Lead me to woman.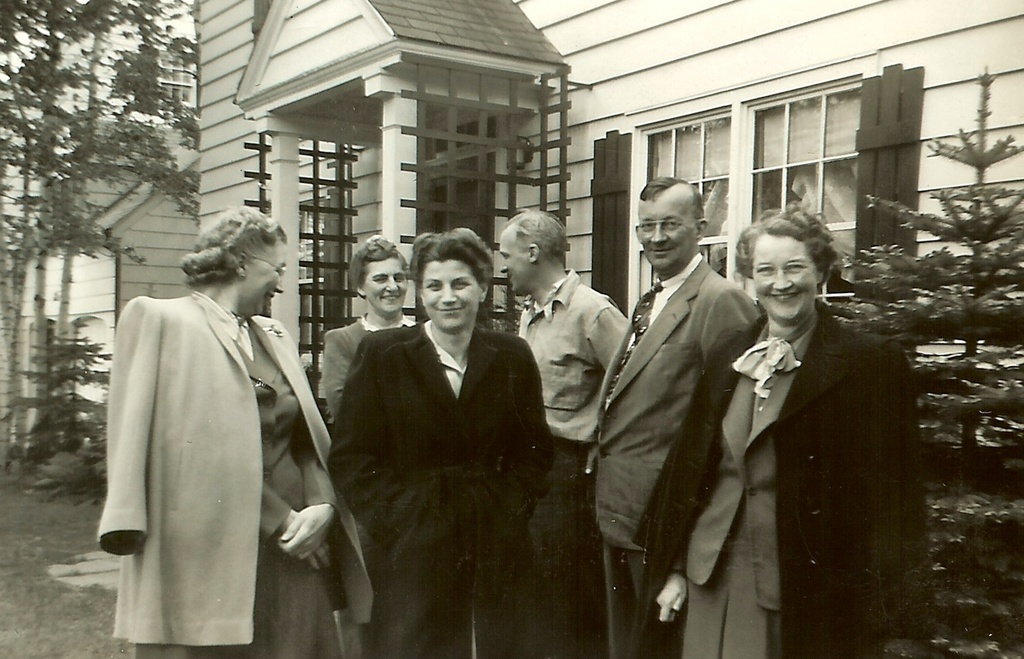
Lead to bbox=[295, 238, 425, 434].
